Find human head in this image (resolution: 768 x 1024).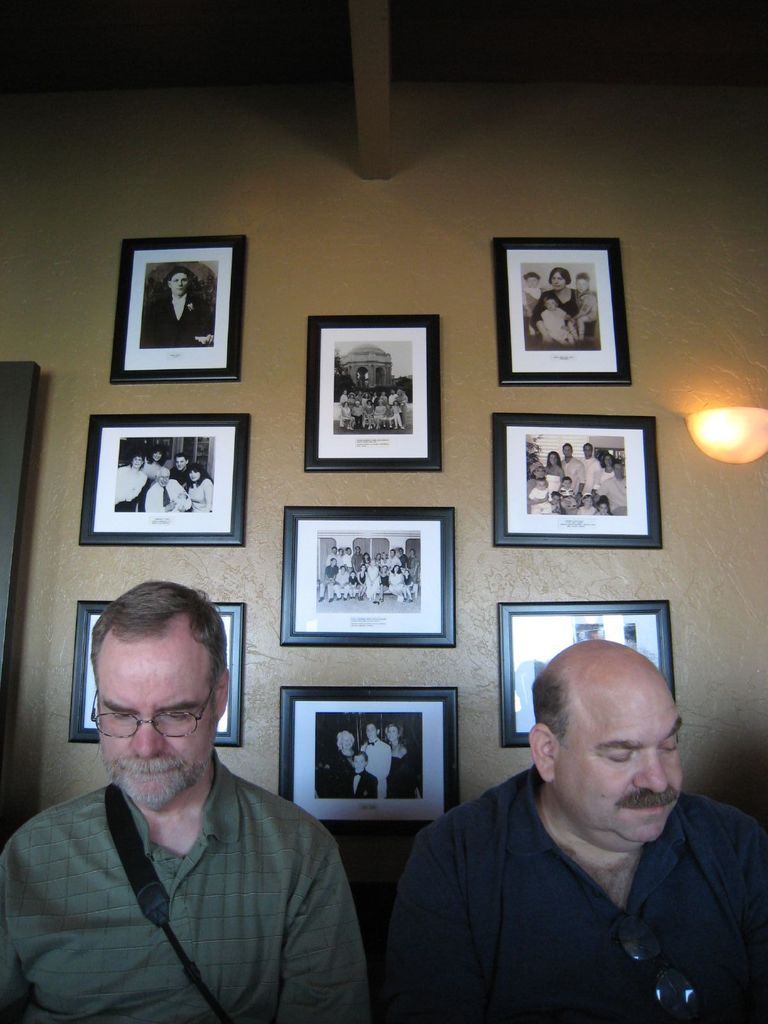
<box>548,449,559,467</box>.
